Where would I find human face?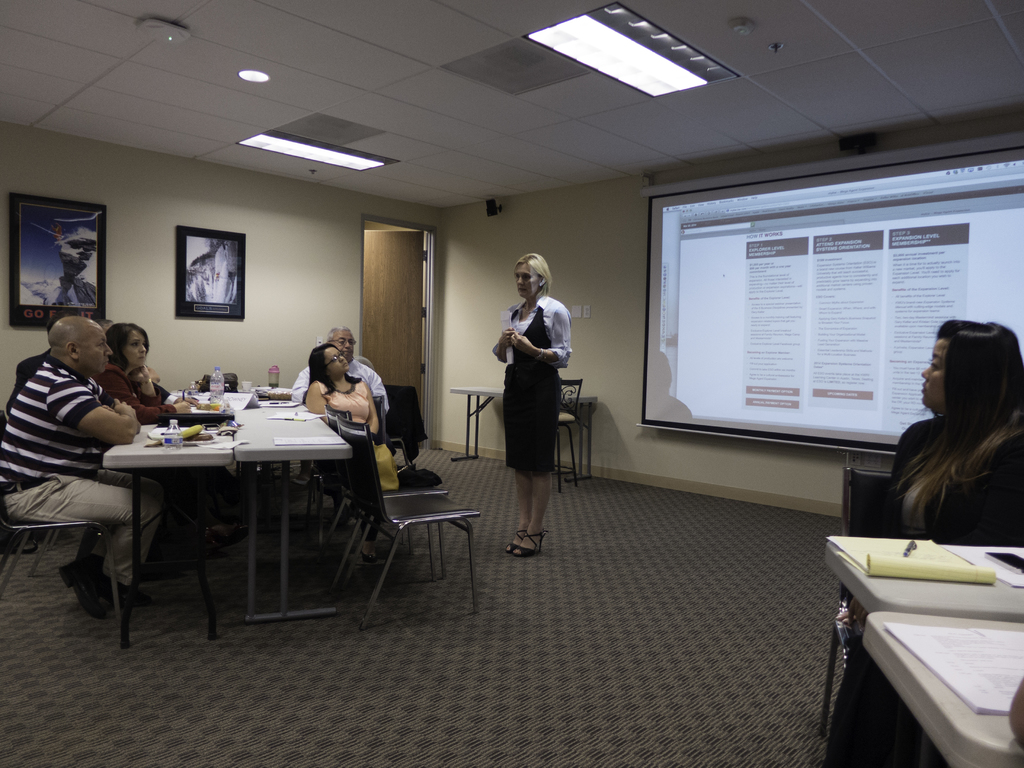
At 916, 340, 943, 401.
